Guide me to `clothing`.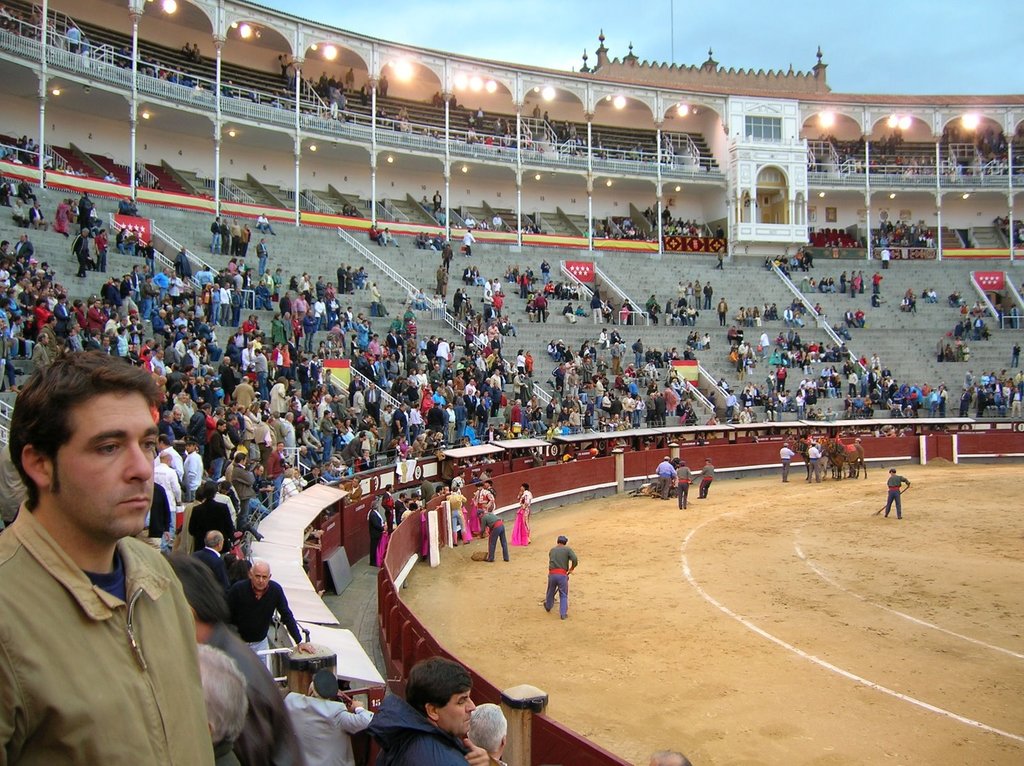
Guidance: bbox=[216, 224, 230, 253].
